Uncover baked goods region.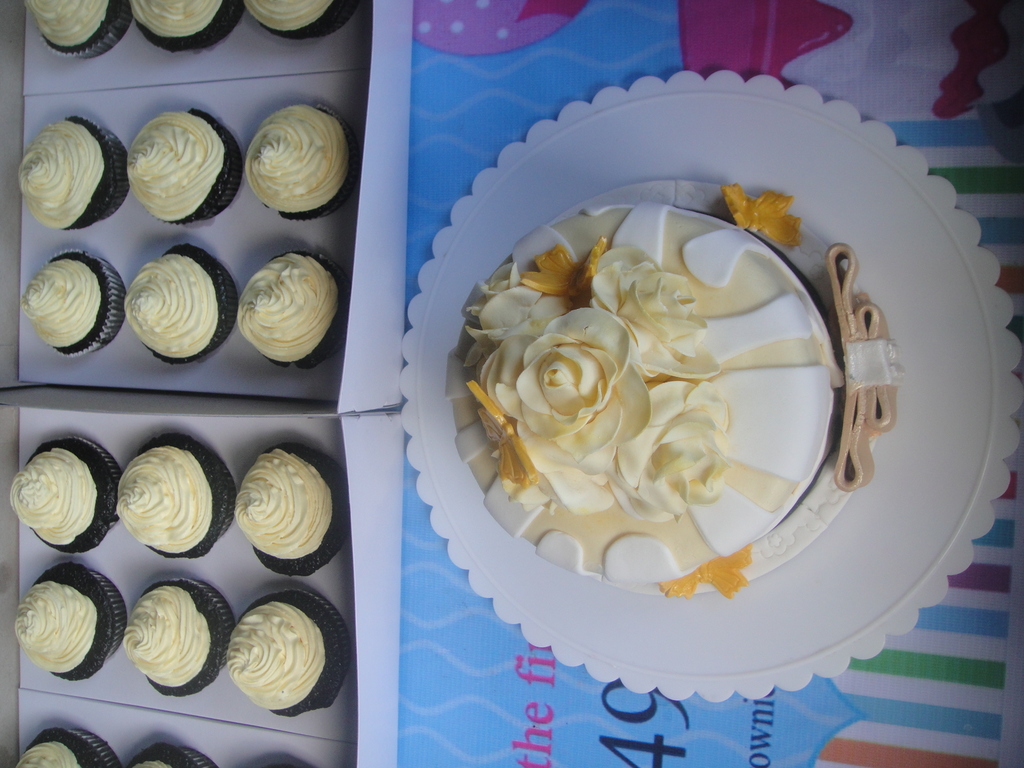
Uncovered: detection(112, 435, 236, 558).
